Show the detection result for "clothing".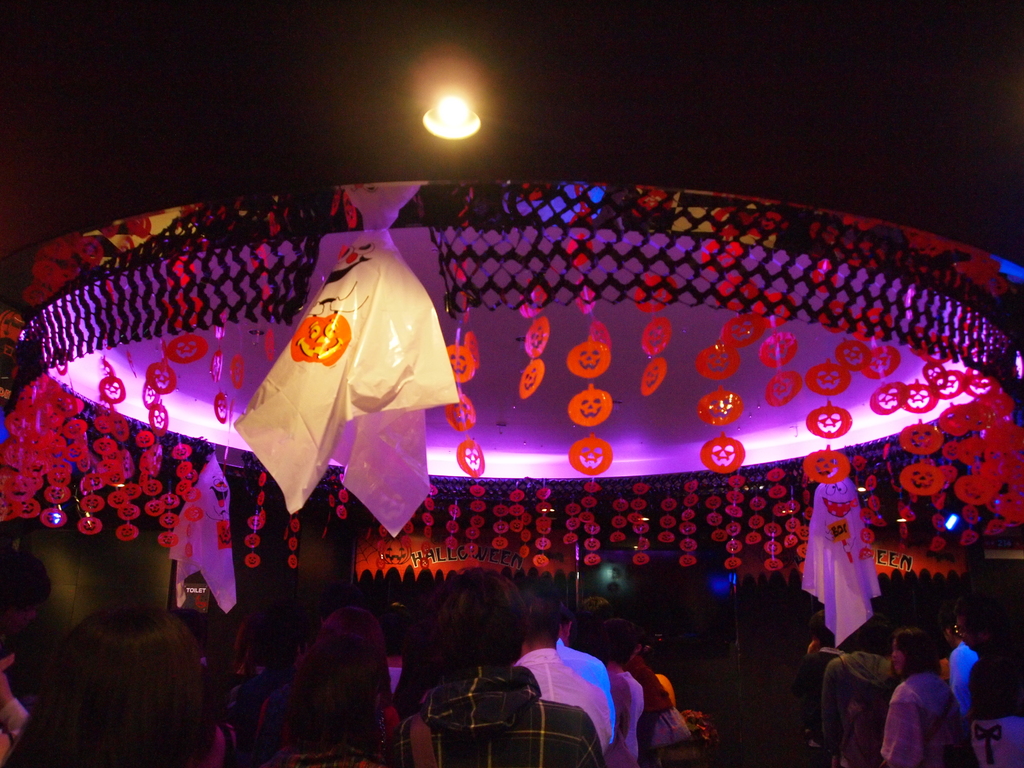
{"left": 226, "top": 675, "right": 278, "bottom": 737}.
